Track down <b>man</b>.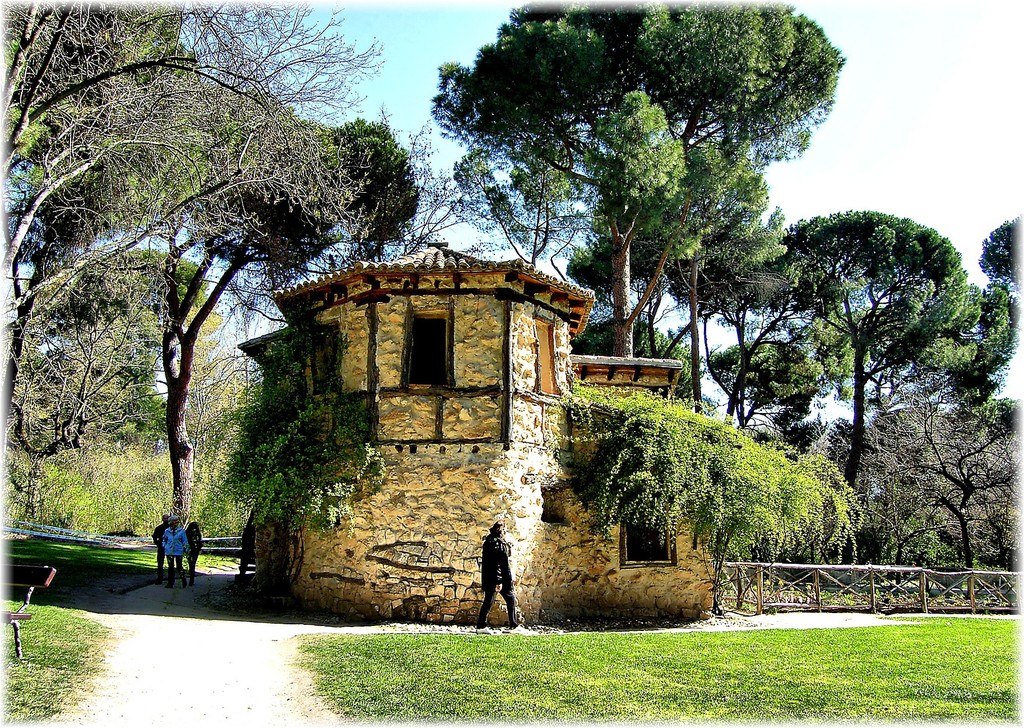
Tracked to l=151, t=514, r=176, b=582.
